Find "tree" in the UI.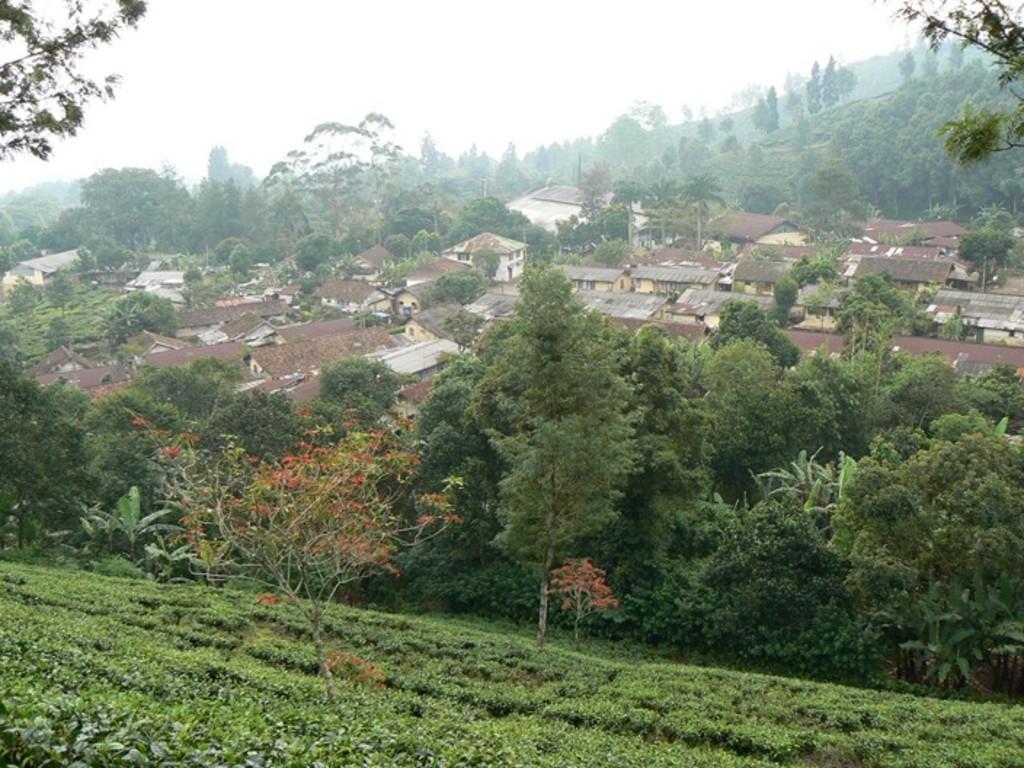
UI element at bbox=[442, 199, 537, 257].
